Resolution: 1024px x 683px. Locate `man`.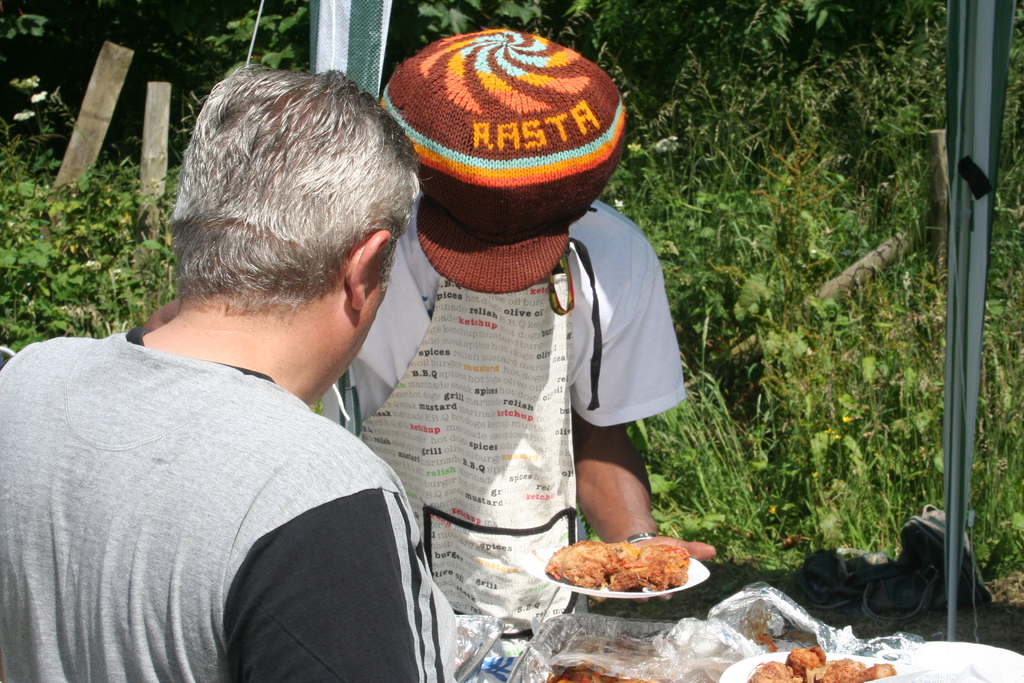
select_region(346, 18, 716, 646).
